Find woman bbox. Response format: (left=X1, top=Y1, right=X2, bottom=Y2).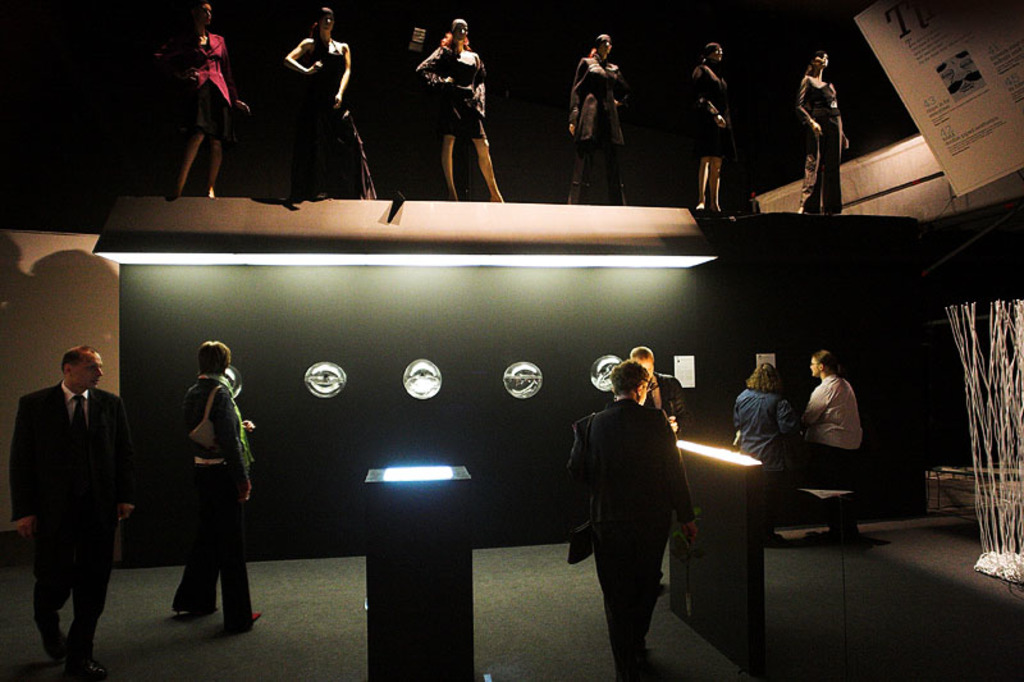
(left=566, top=33, right=628, bottom=207).
